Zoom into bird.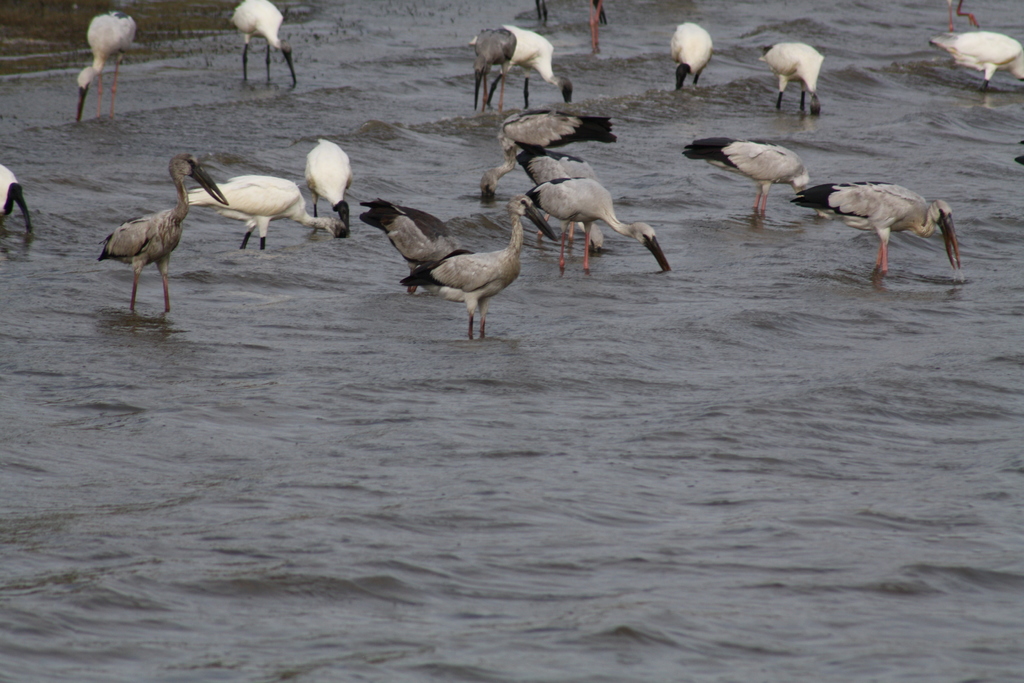
Zoom target: [left=181, top=172, right=349, bottom=252].
